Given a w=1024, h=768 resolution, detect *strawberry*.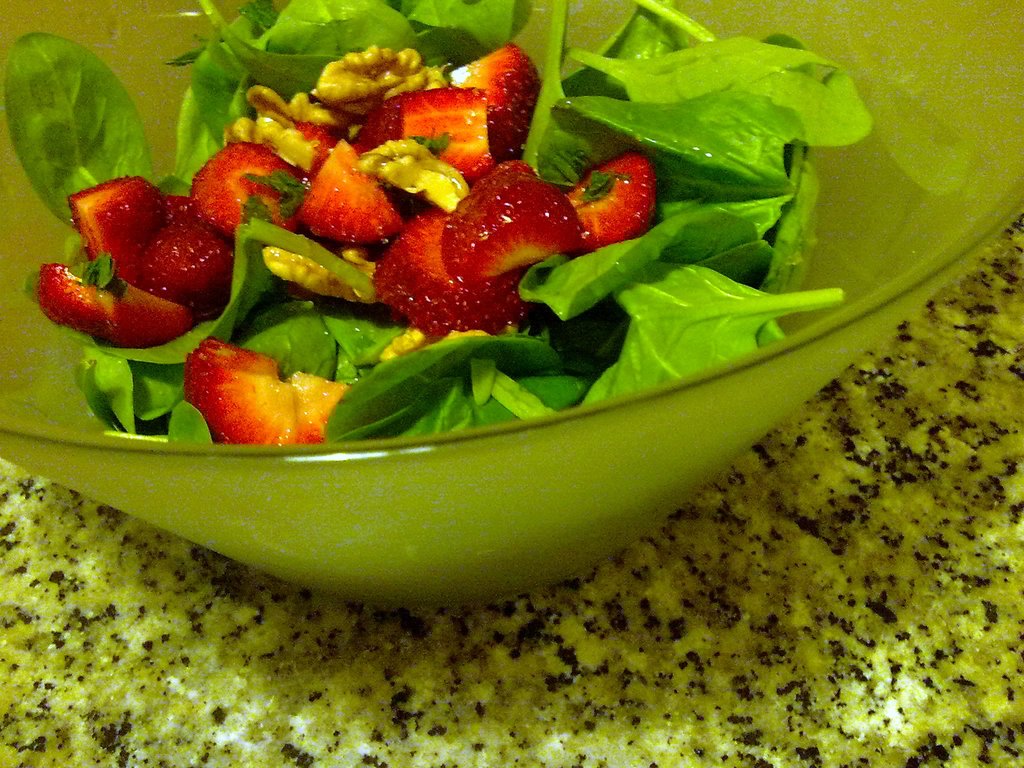
bbox=[352, 78, 493, 185].
